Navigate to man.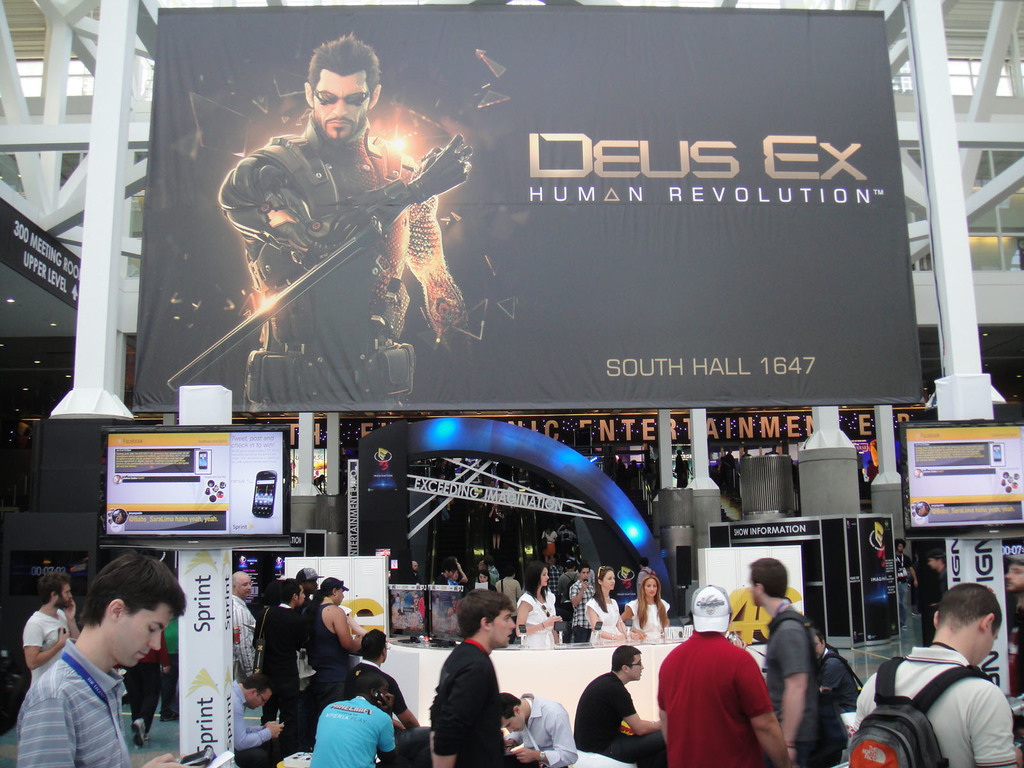
Navigation target: 17,552,188,767.
